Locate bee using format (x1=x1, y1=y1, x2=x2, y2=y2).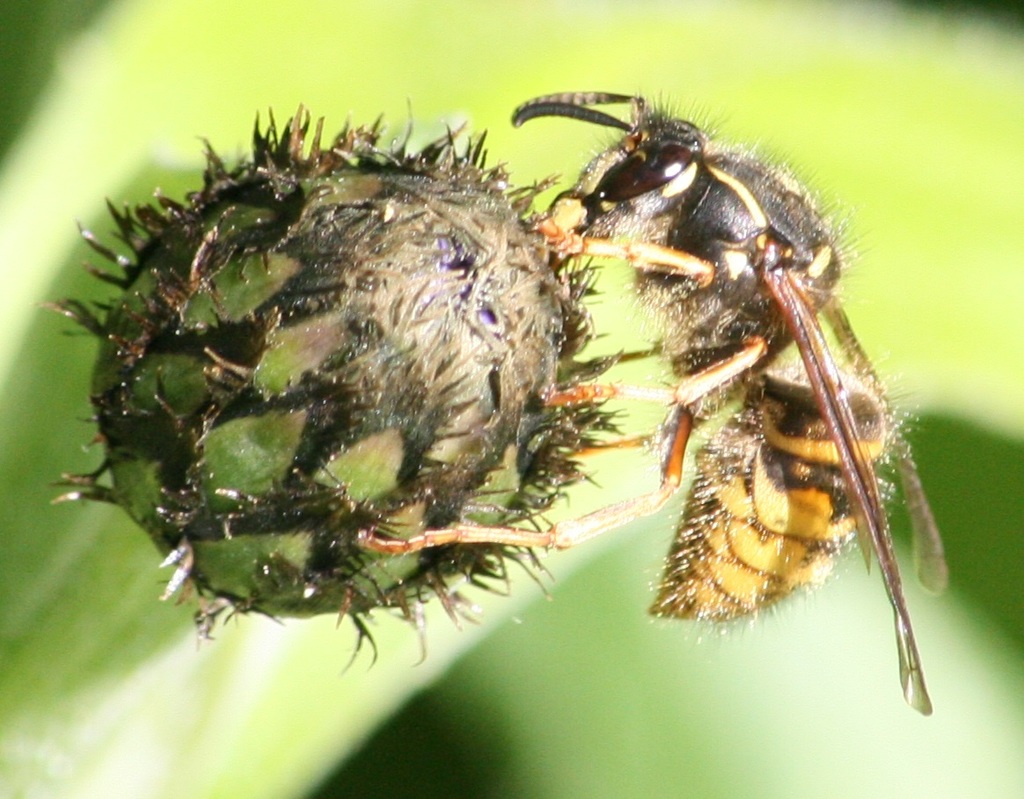
(x1=512, y1=88, x2=945, y2=713).
